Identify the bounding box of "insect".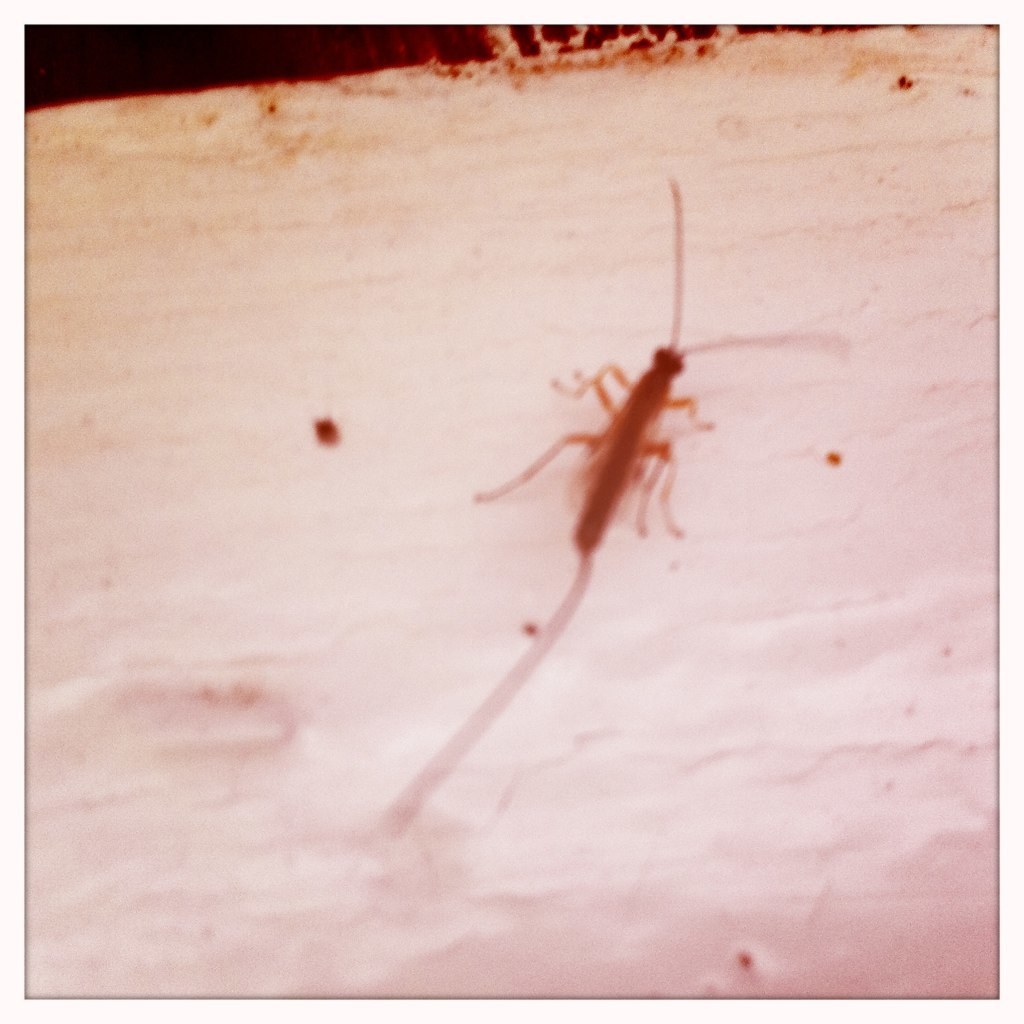
[382,173,839,838].
